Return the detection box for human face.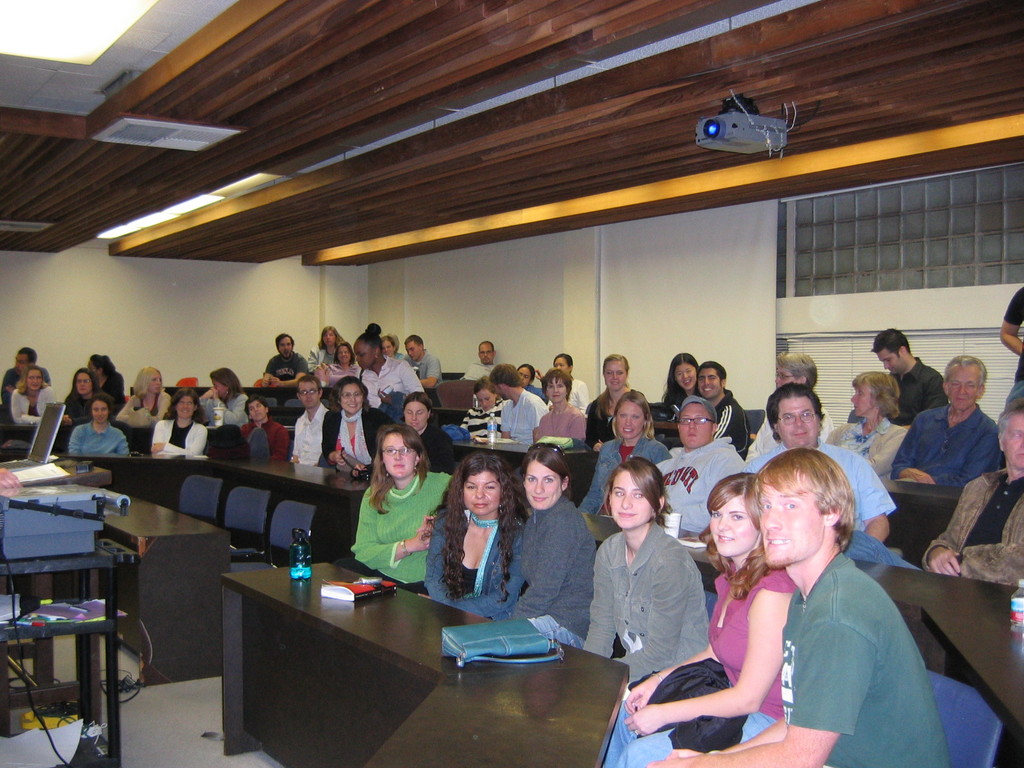
[546,377,568,404].
